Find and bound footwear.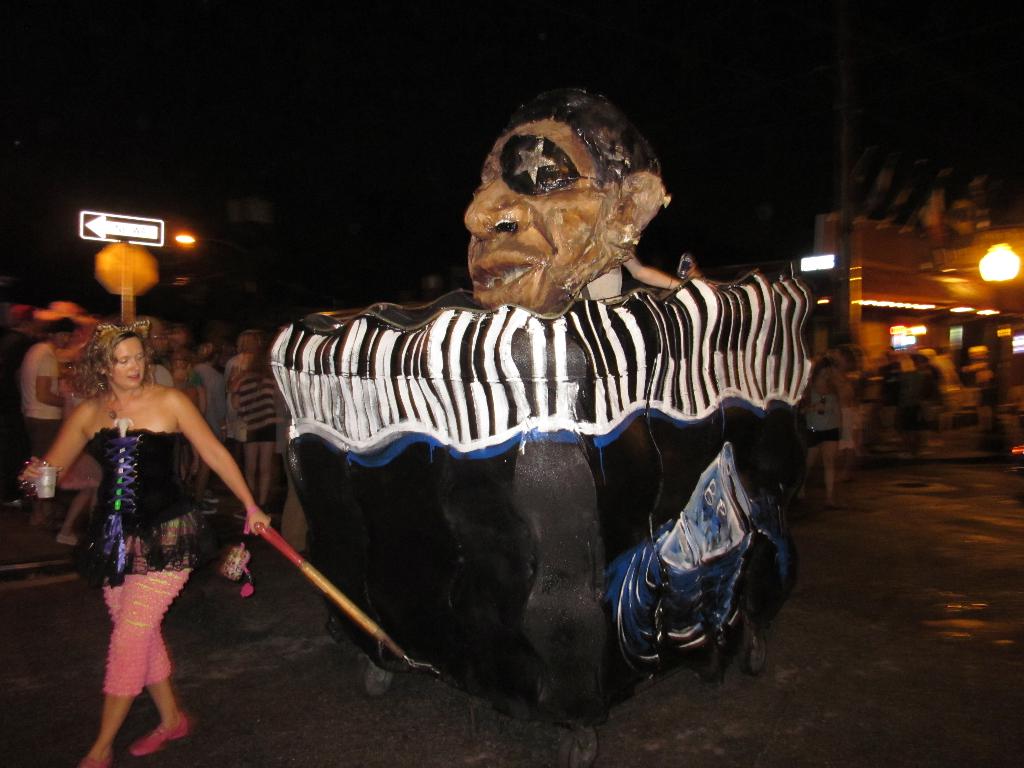
Bound: 880, 436, 895, 445.
